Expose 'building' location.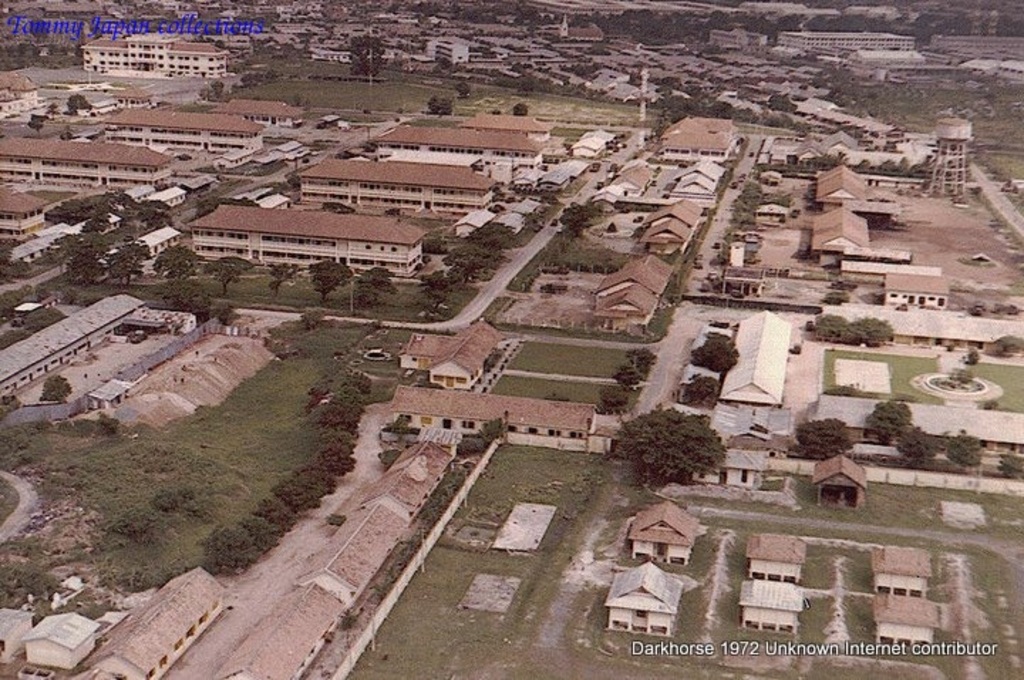
Exposed at 377,128,545,166.
